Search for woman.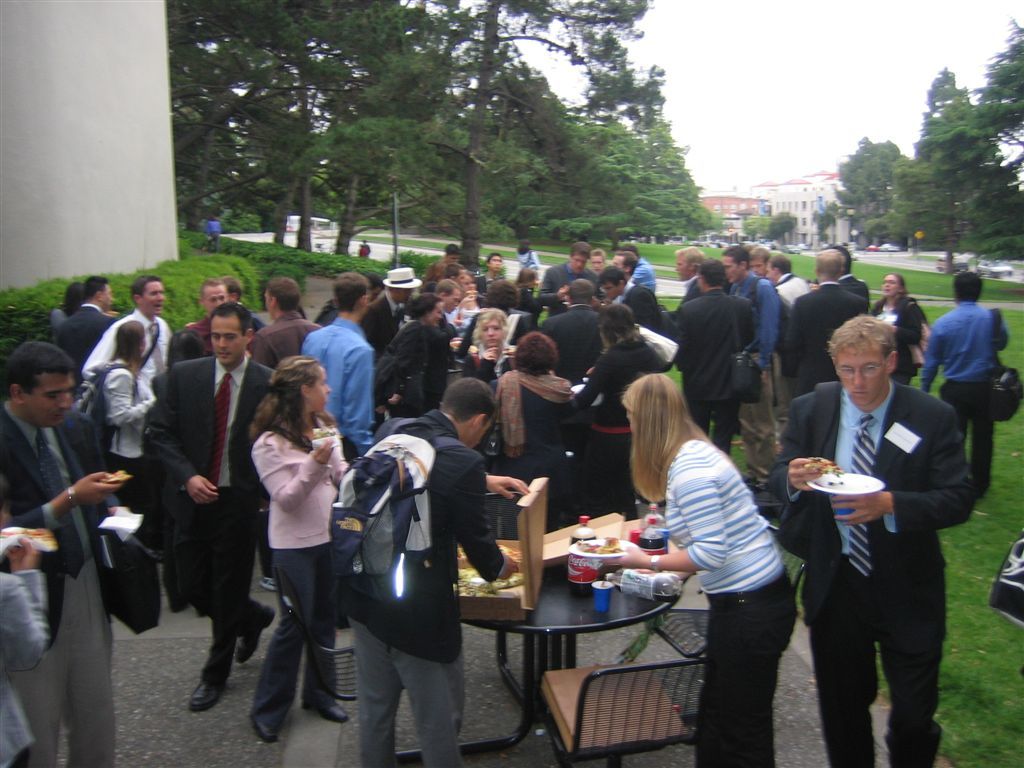
Found at BBox(242, 346, 394, 748).
